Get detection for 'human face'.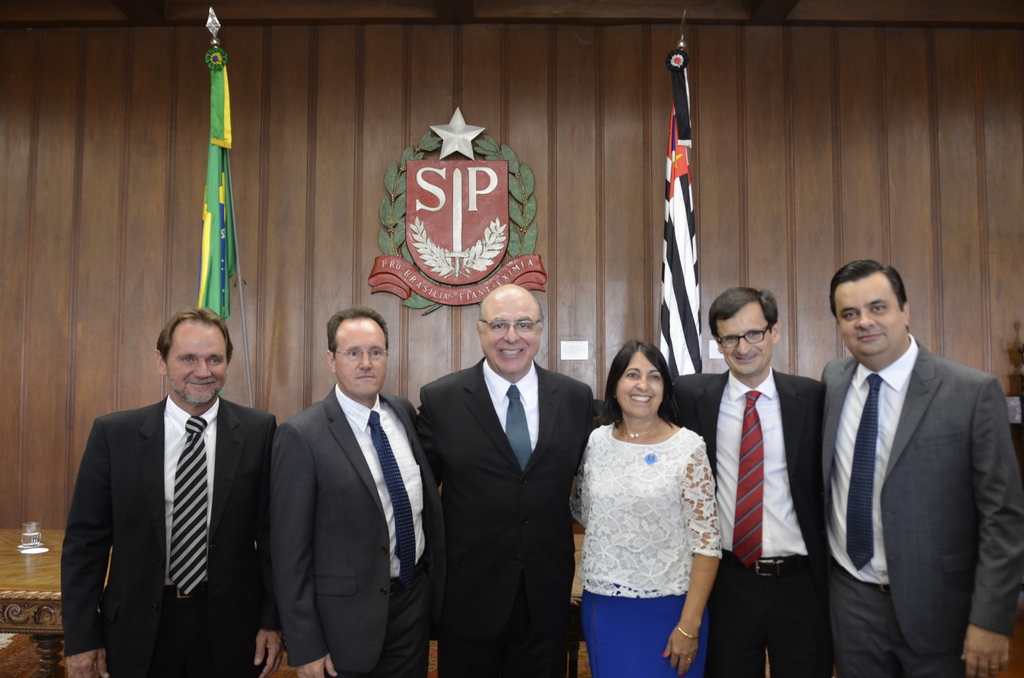
Detection: left=718, top=302, right=773, bottom=378.
